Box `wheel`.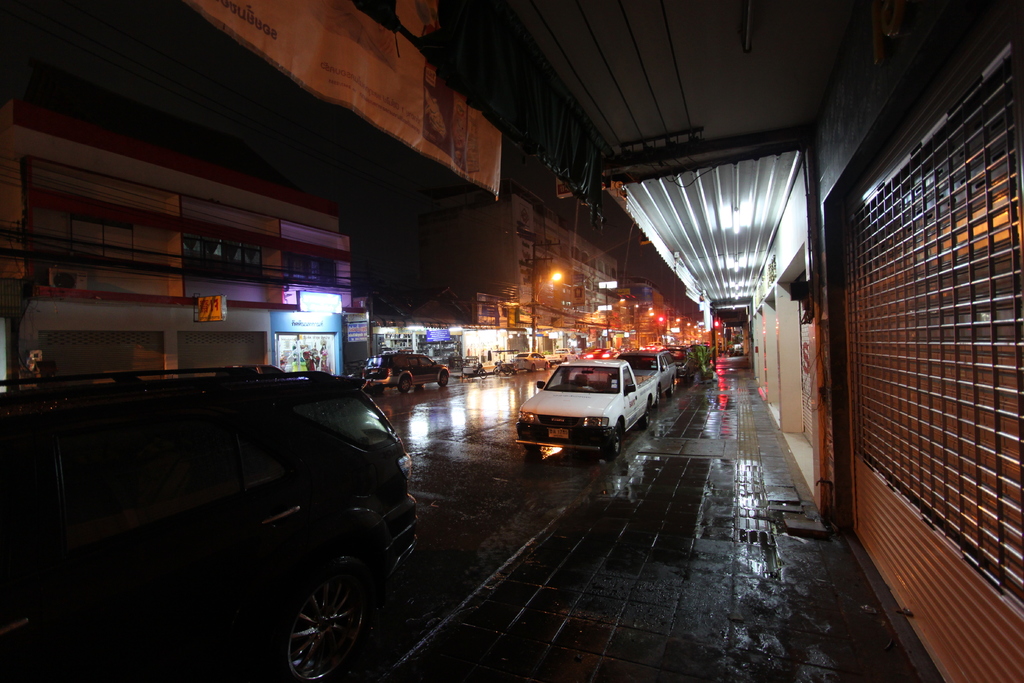
Rect(370, 388, 387, 399).
